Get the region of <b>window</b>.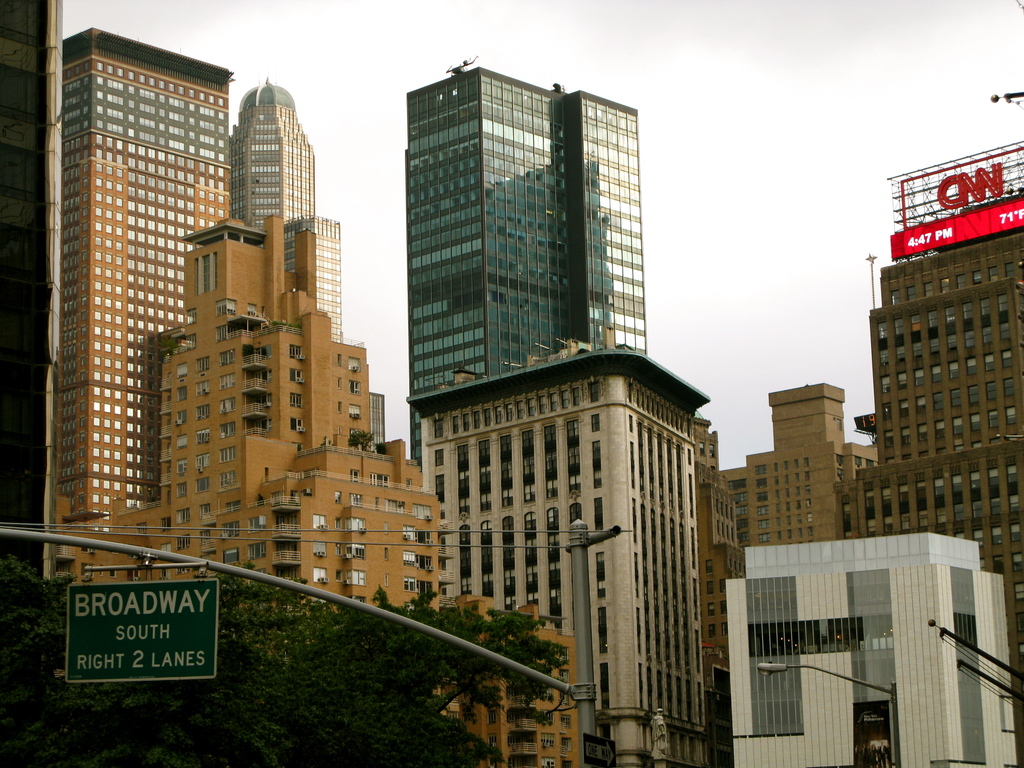
l=286, t=388, r=302, b=405.
